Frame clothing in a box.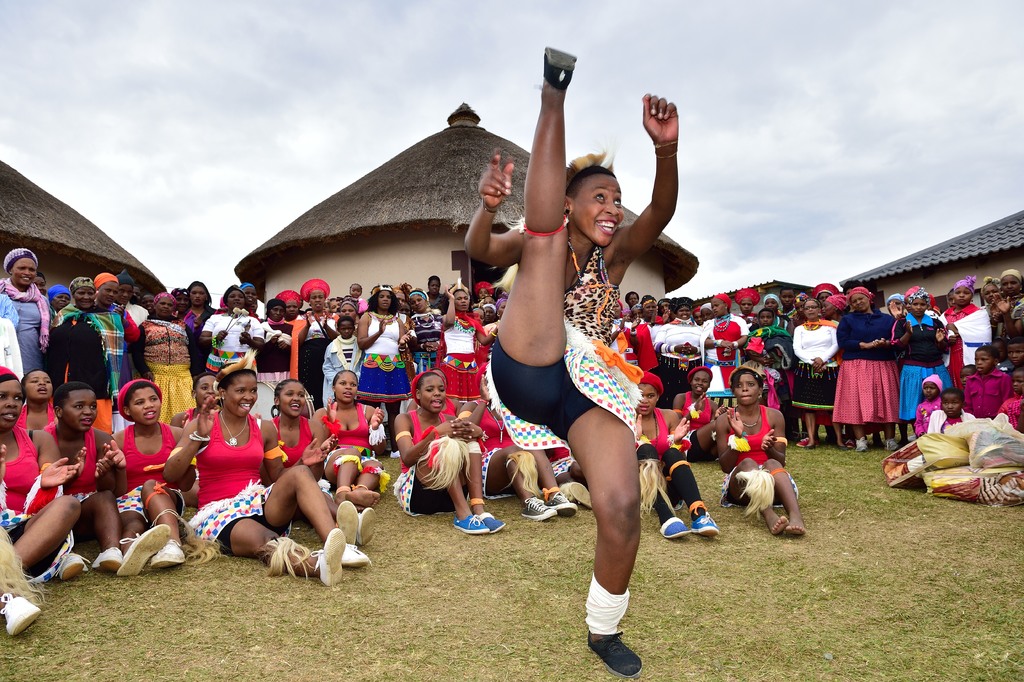
Rect(201, 394, 294, 558).
